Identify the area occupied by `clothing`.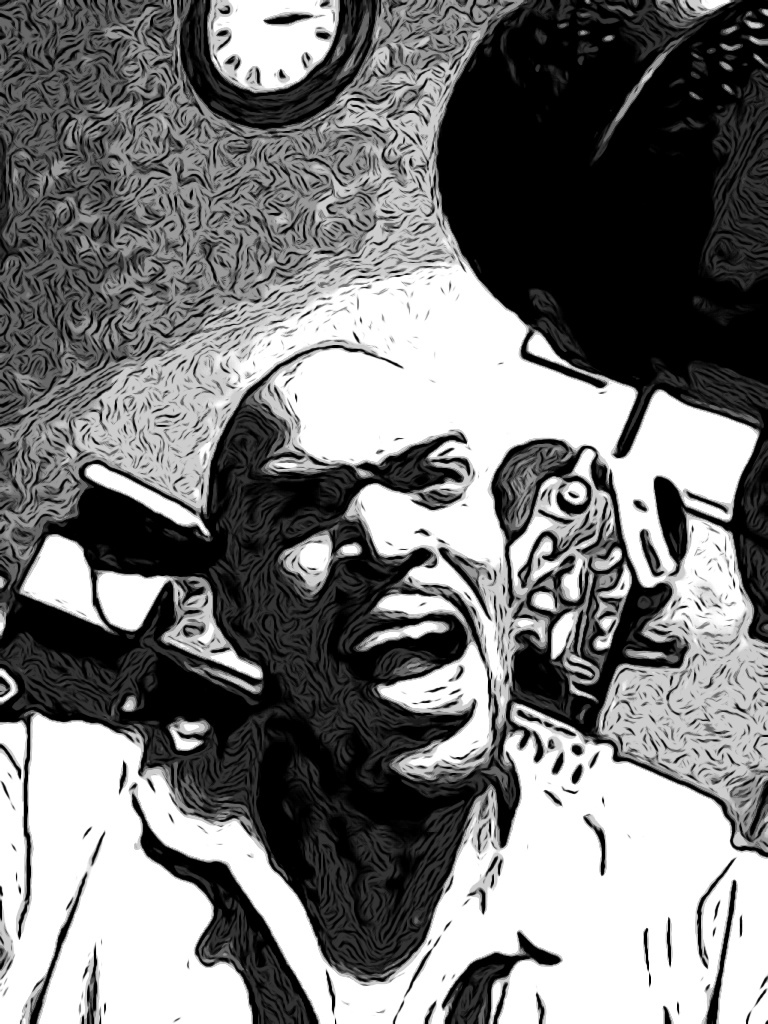
Area: 0,700,767,1023.
